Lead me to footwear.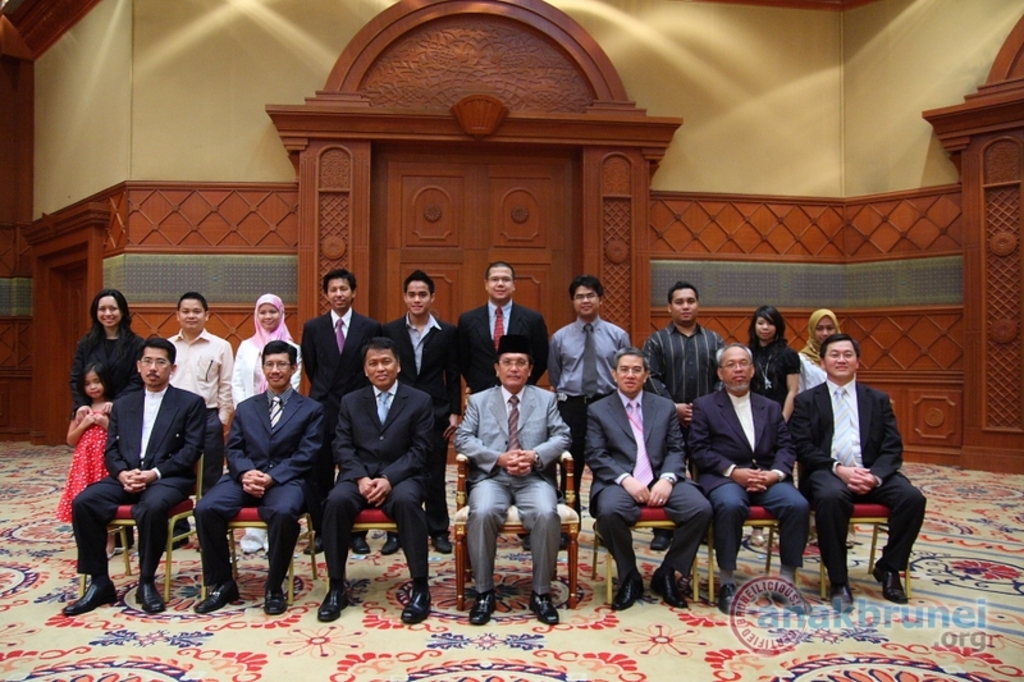
Lead to Rect(714, 585, 742, 618).
